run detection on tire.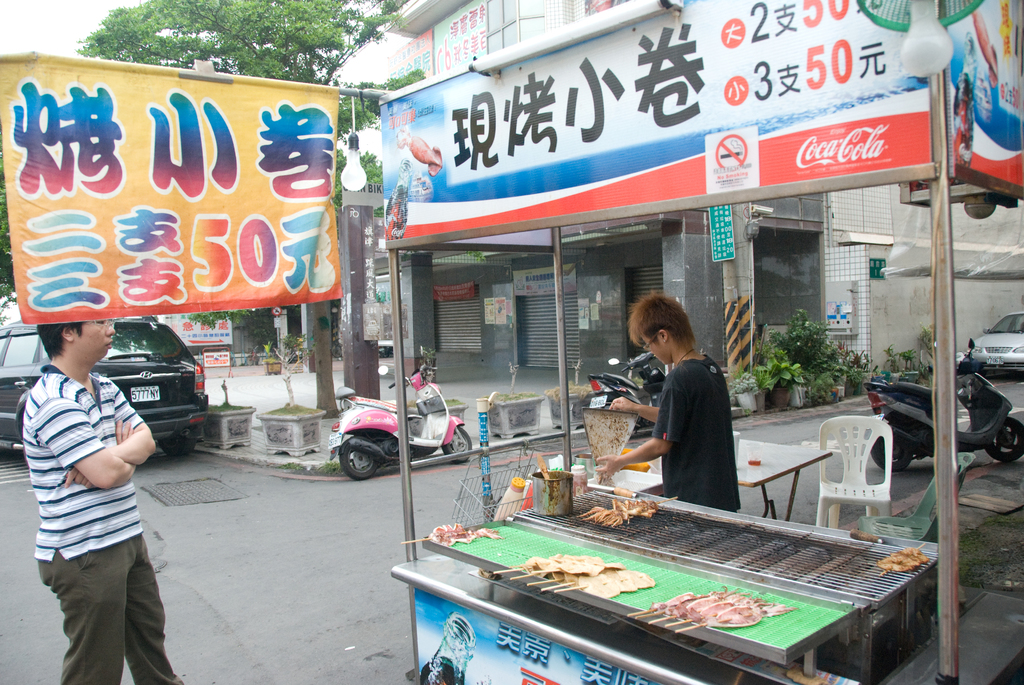
Result: x1=326, y1=425, x2=397, y2=491.
